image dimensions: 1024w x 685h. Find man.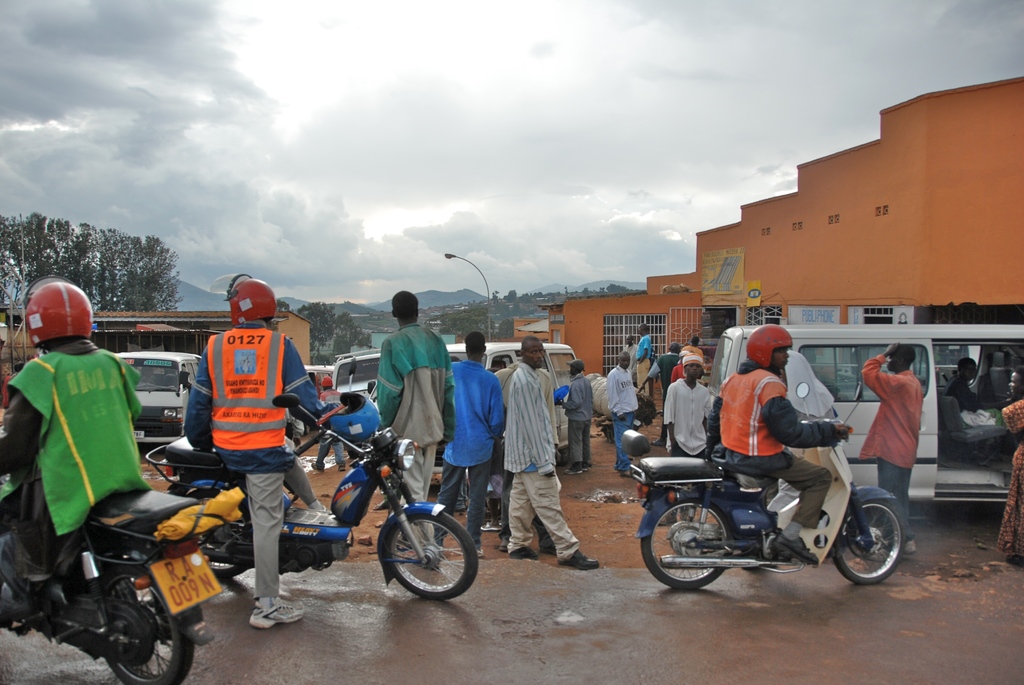
bbox=[435, 335, 502, 556].
